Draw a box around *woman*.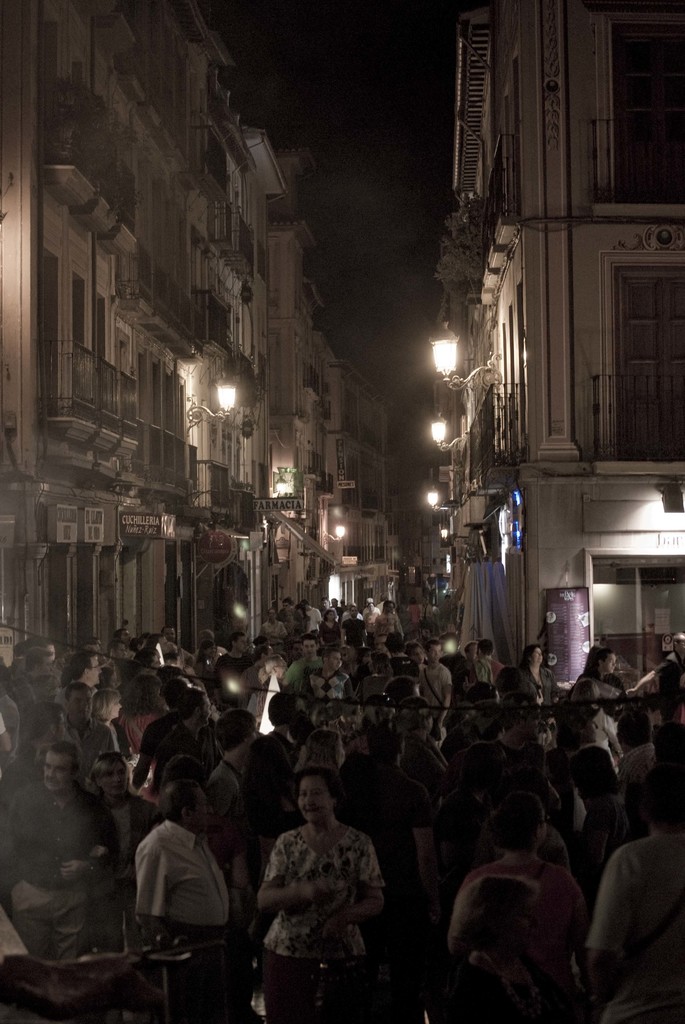
363, 603, 381, 643.
